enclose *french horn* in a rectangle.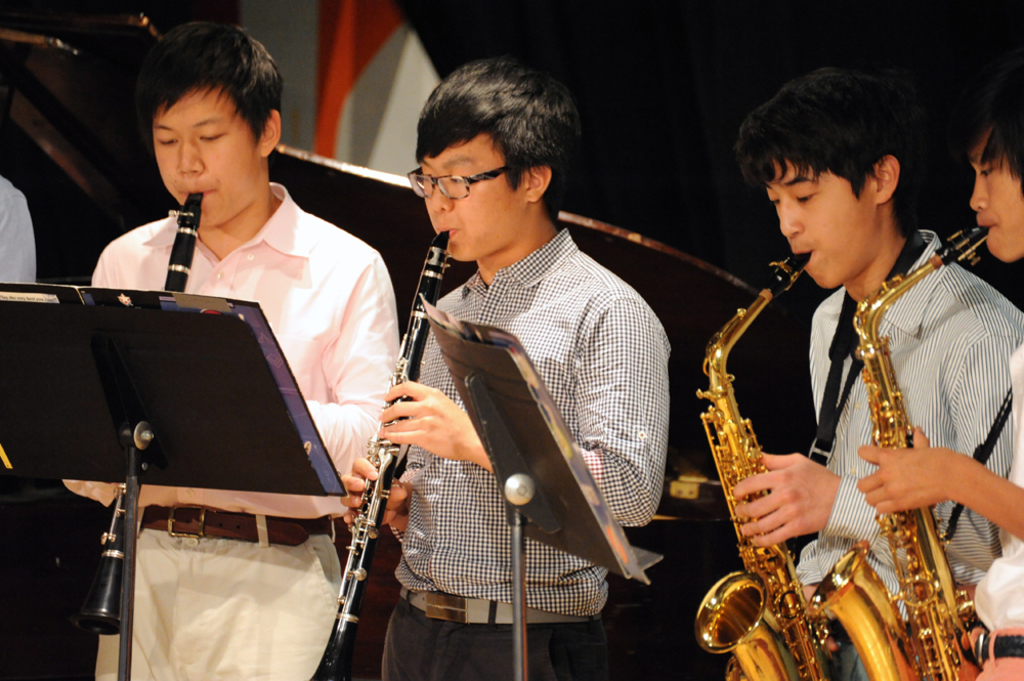
(334, 227, 438, 680).
